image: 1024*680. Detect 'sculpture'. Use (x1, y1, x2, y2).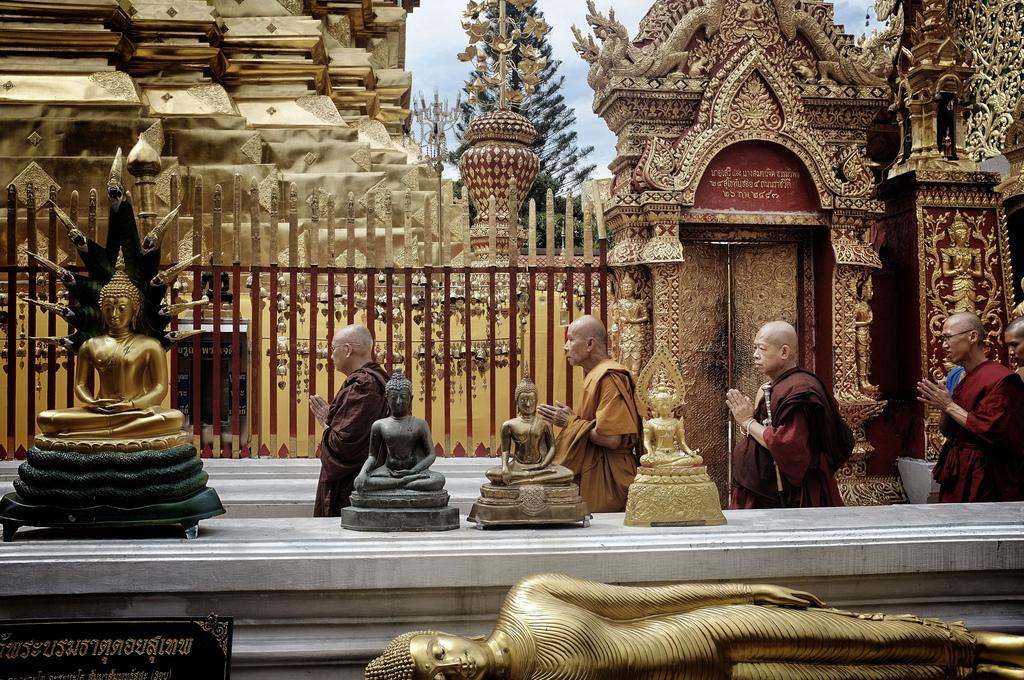
(613, 339, 720, 525).
